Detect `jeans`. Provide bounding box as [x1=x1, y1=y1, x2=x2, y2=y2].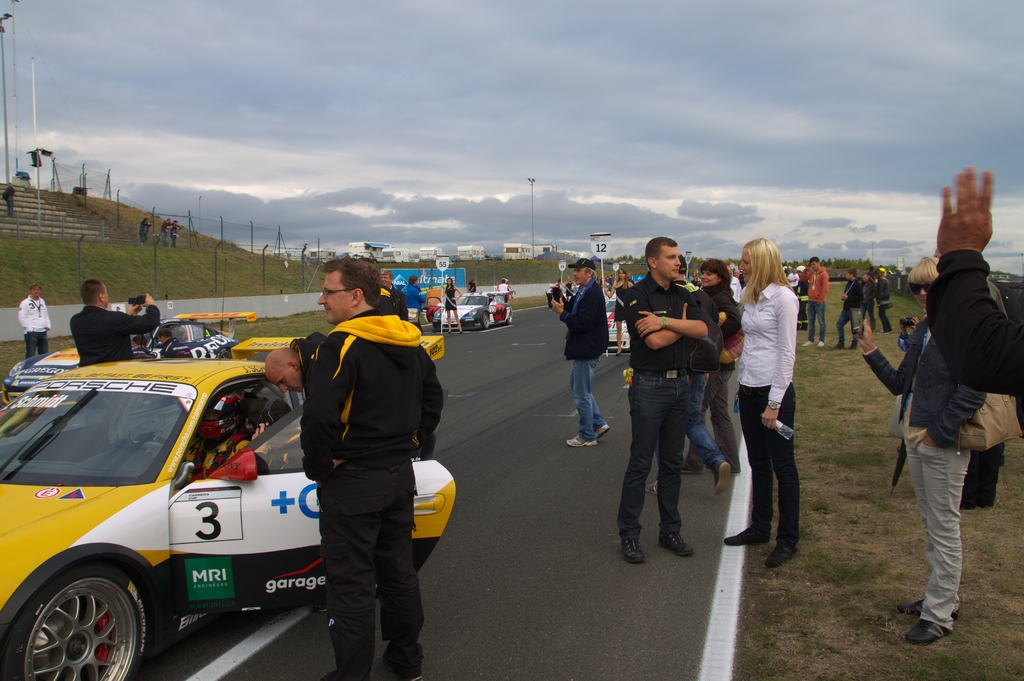
[x1=574, y1=360, x2=607, y2=441].
